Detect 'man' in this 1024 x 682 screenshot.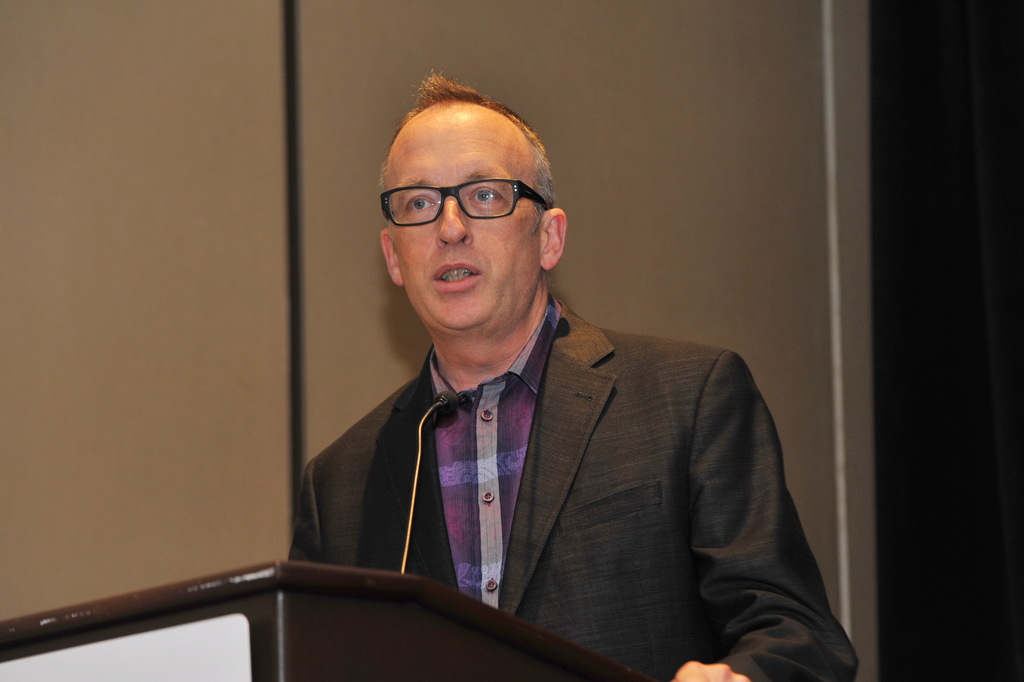
Detection: left=285, top=70, right=859, bottom=681.
